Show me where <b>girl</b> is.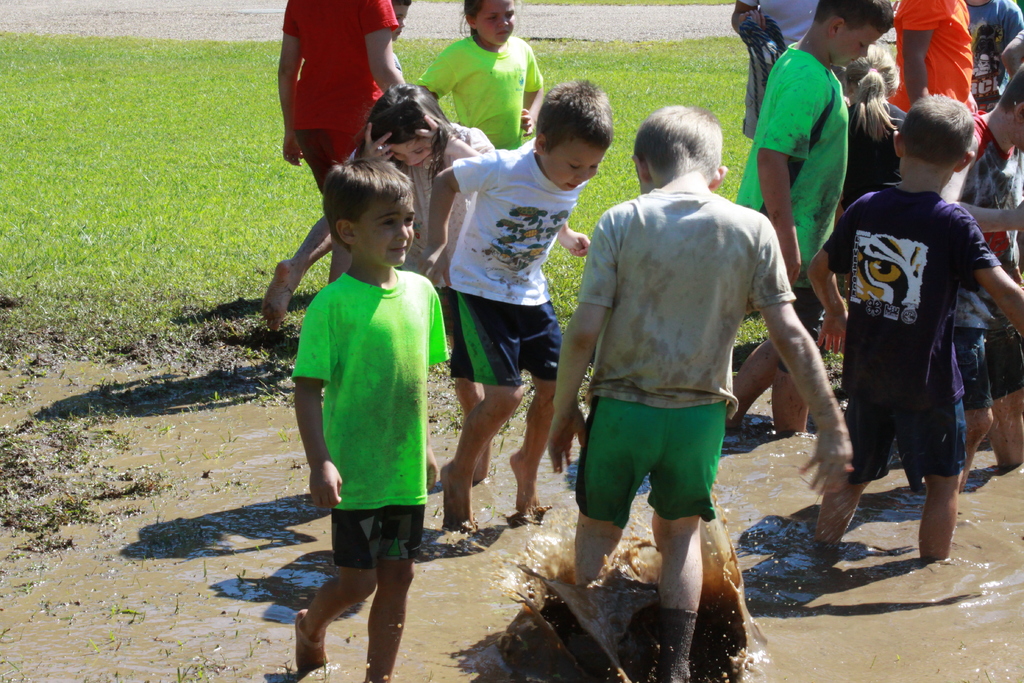
<b>girl</b> is at locate(413, 0, 543, 149).
